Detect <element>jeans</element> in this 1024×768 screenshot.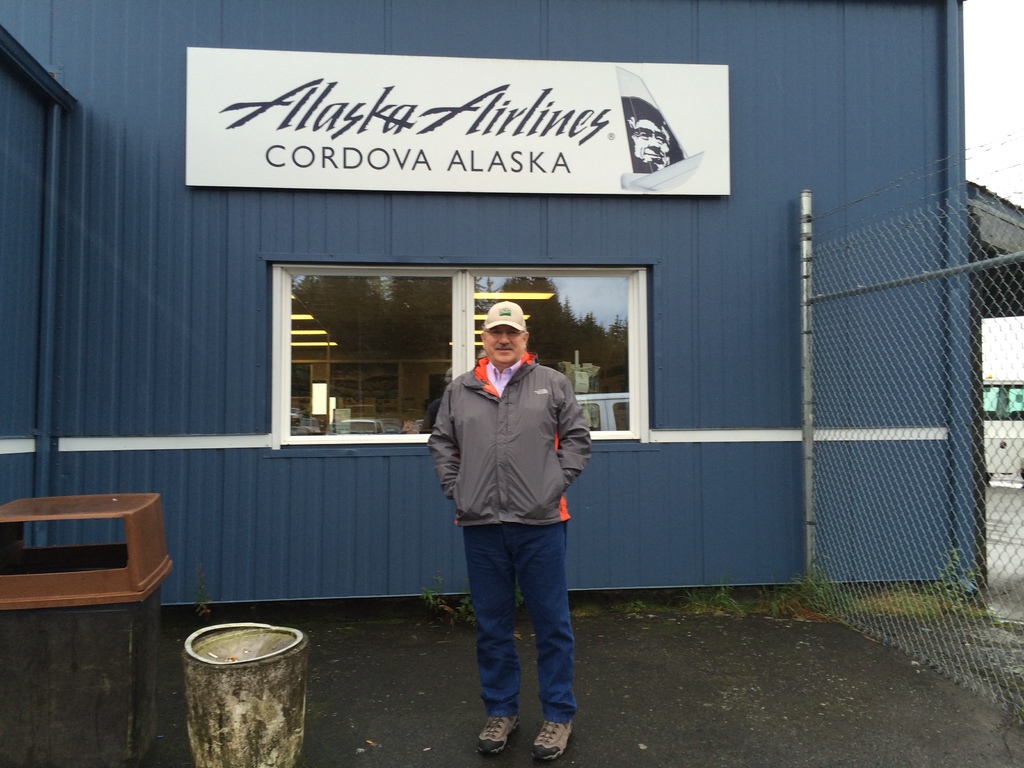
Detection: l=453, t=524, r=578, b=748.
